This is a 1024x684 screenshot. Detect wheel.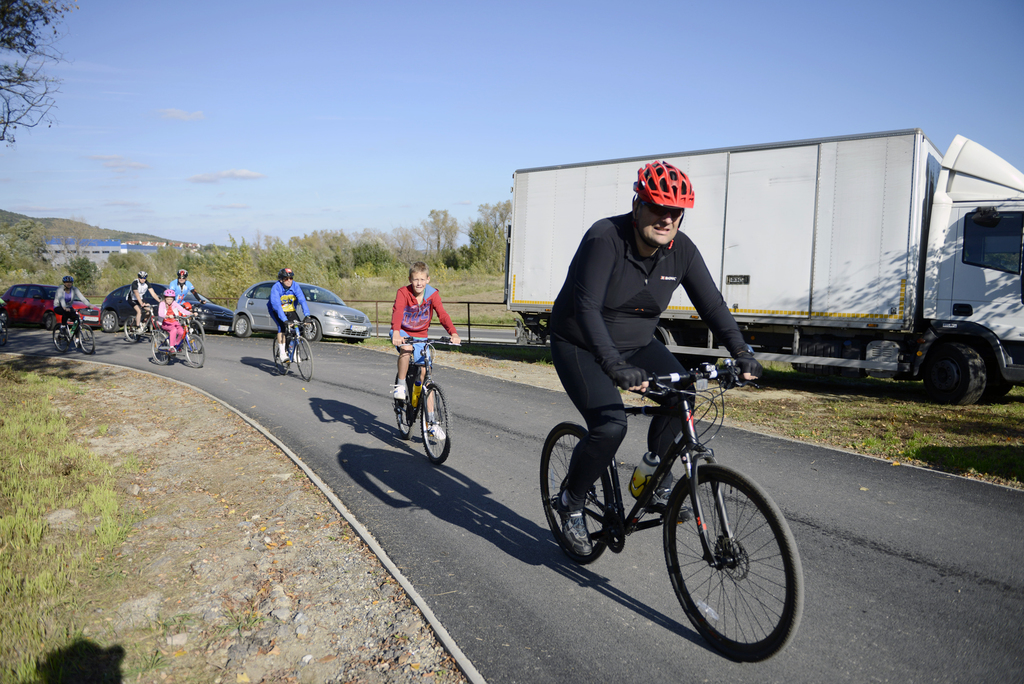
(52,329,68,352).
